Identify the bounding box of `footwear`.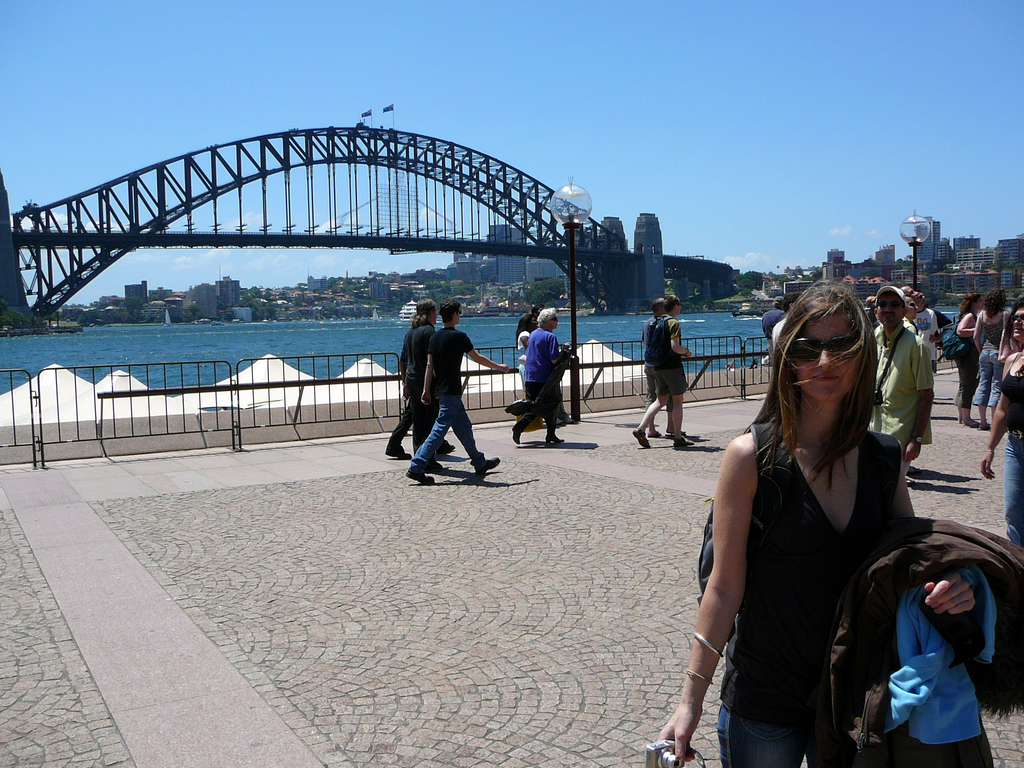
(x1=548, y1=440, x2=569, y2=445).
